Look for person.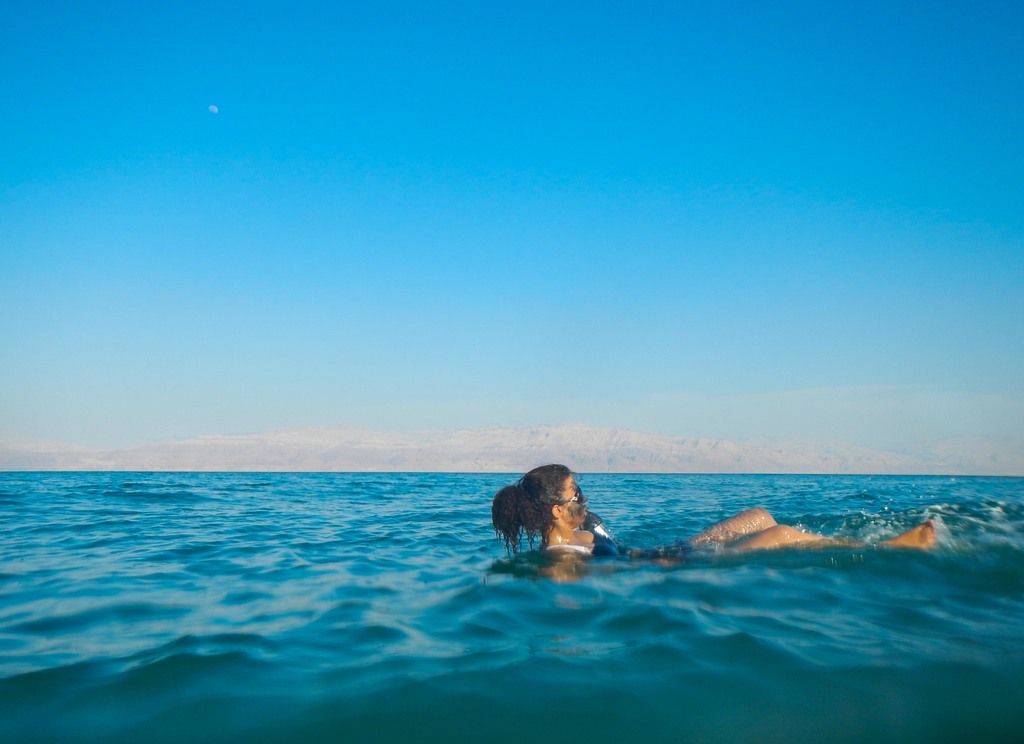
Found: x1=487 y1=460 x2=933 y2=582.
